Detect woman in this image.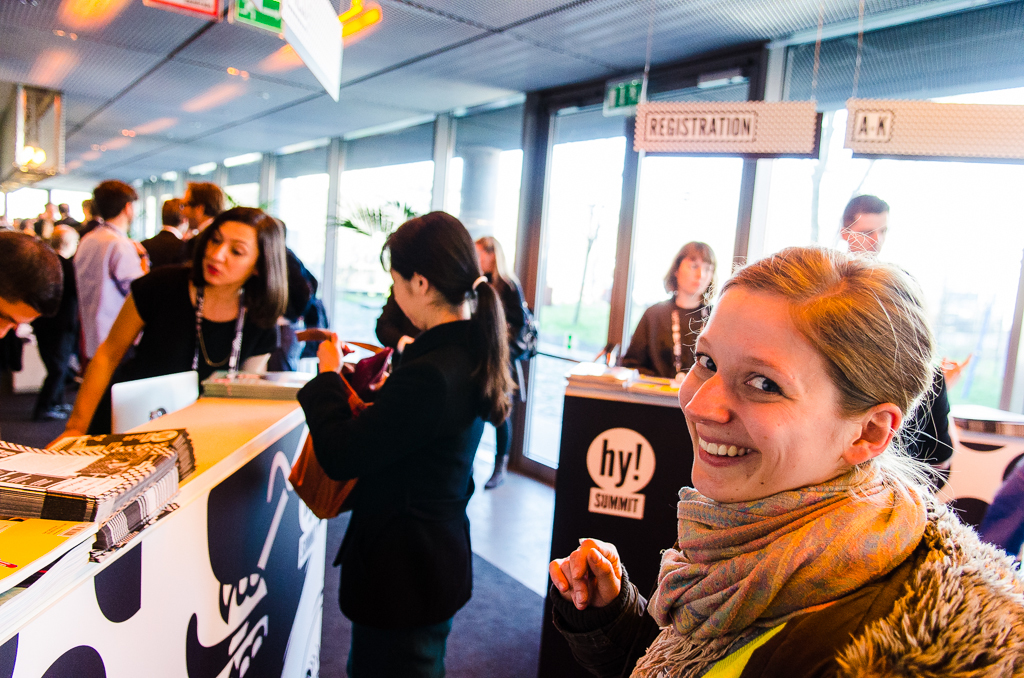
Detection: BBox(599, 218, 982, 677).
